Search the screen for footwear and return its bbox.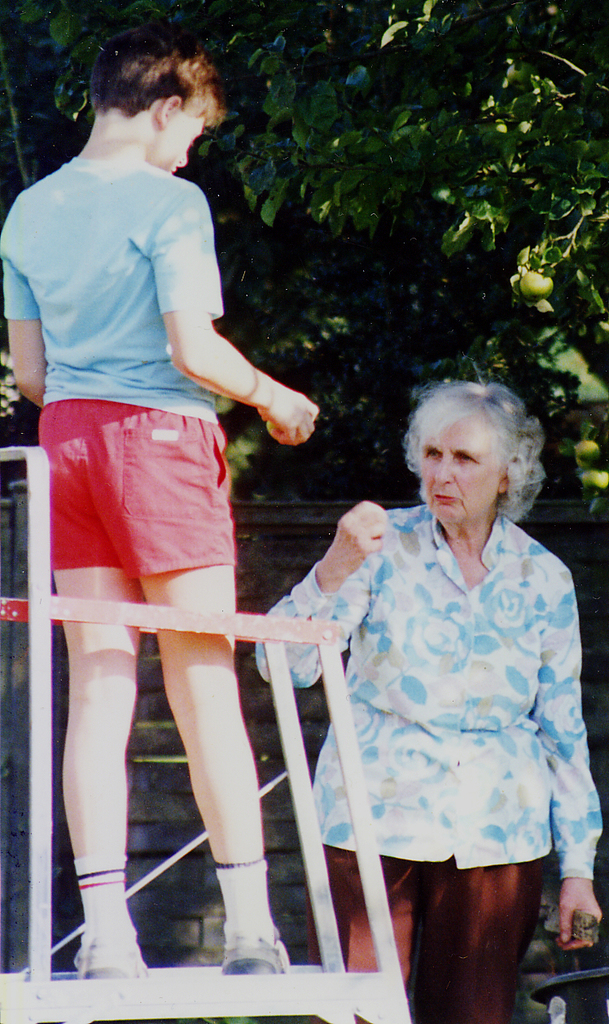
Found: [left=211, top=921, right=289, bottom=981].
